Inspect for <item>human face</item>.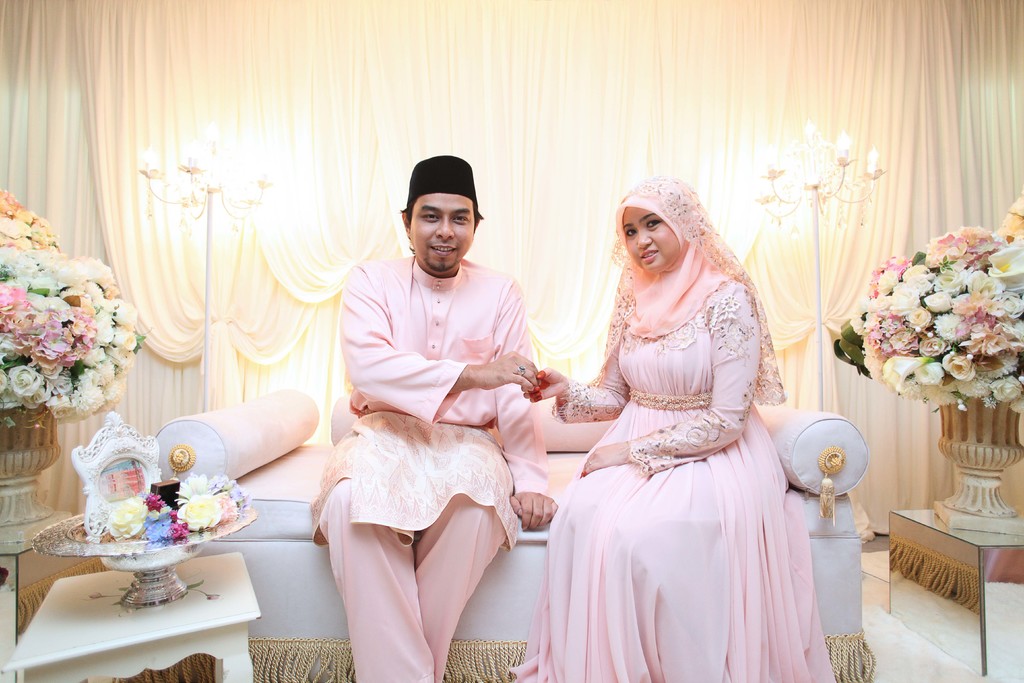
Inspection: [left=621, top=206, right=680, bottom=274].
